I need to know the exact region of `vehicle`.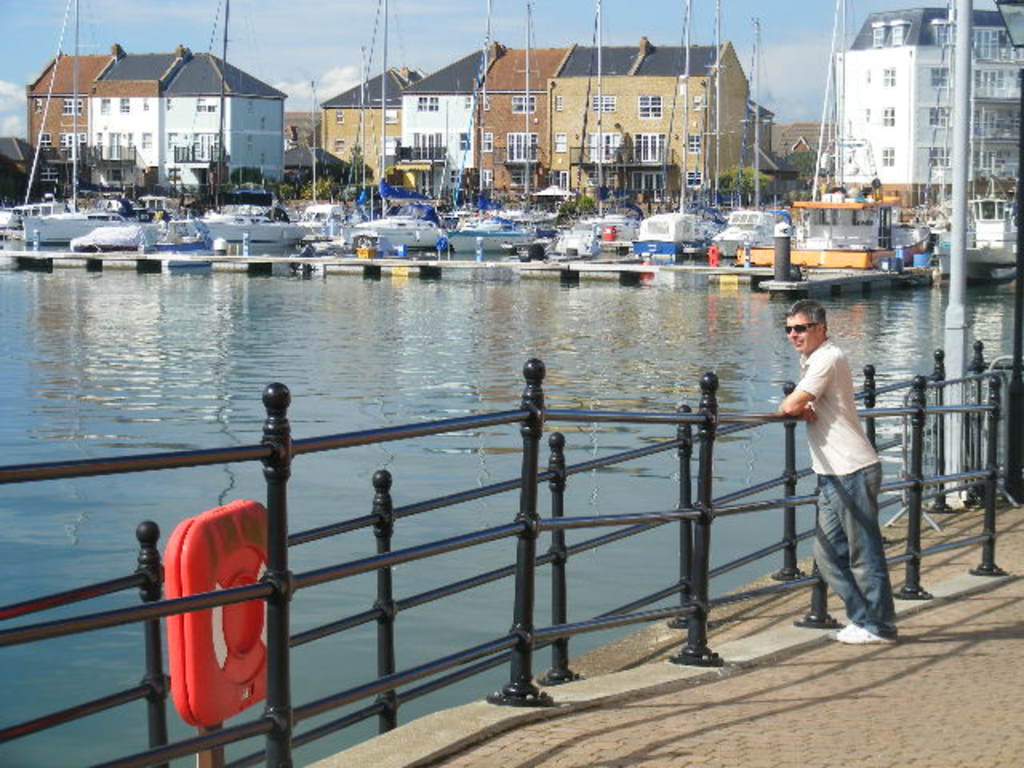
Region: [742,0,917,274].
